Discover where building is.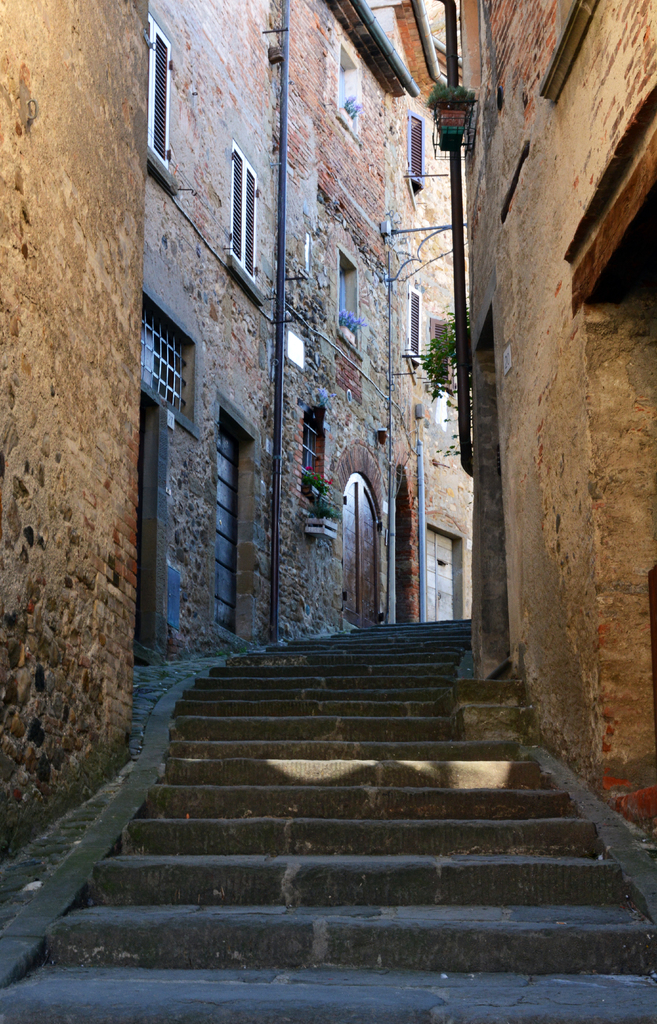
Discovered at bbox=(464, 1, 656, 863).
